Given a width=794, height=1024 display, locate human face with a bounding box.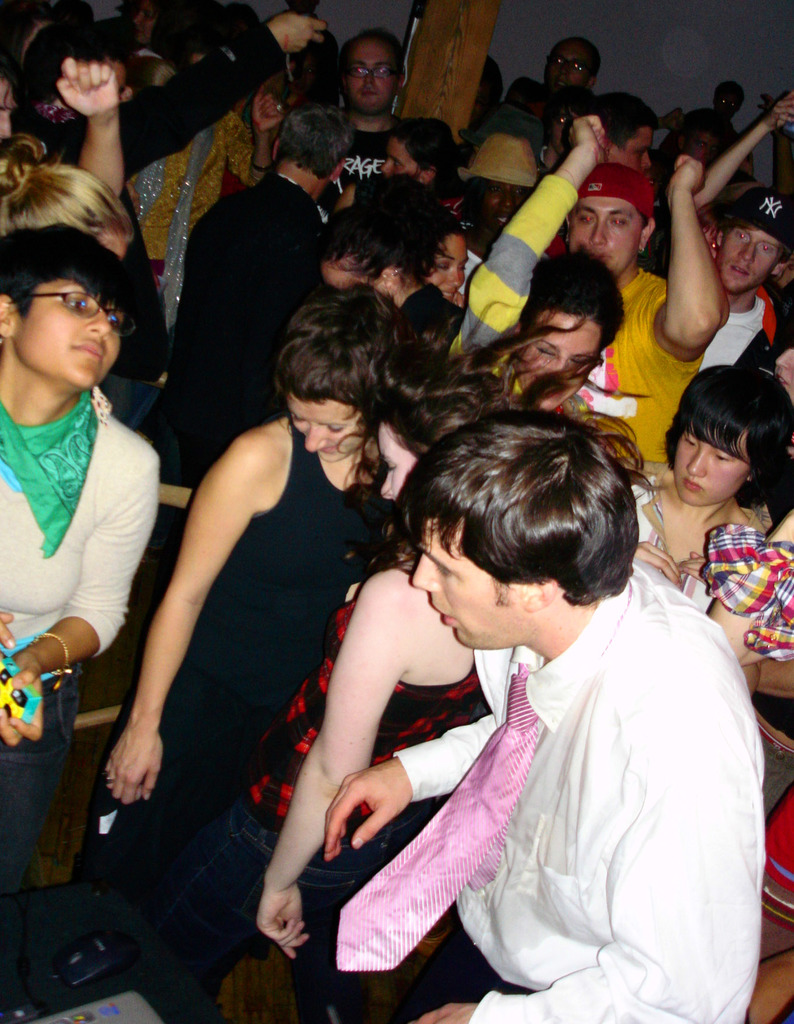
Located: [left=433, top=233, right=464, bottom=301].
